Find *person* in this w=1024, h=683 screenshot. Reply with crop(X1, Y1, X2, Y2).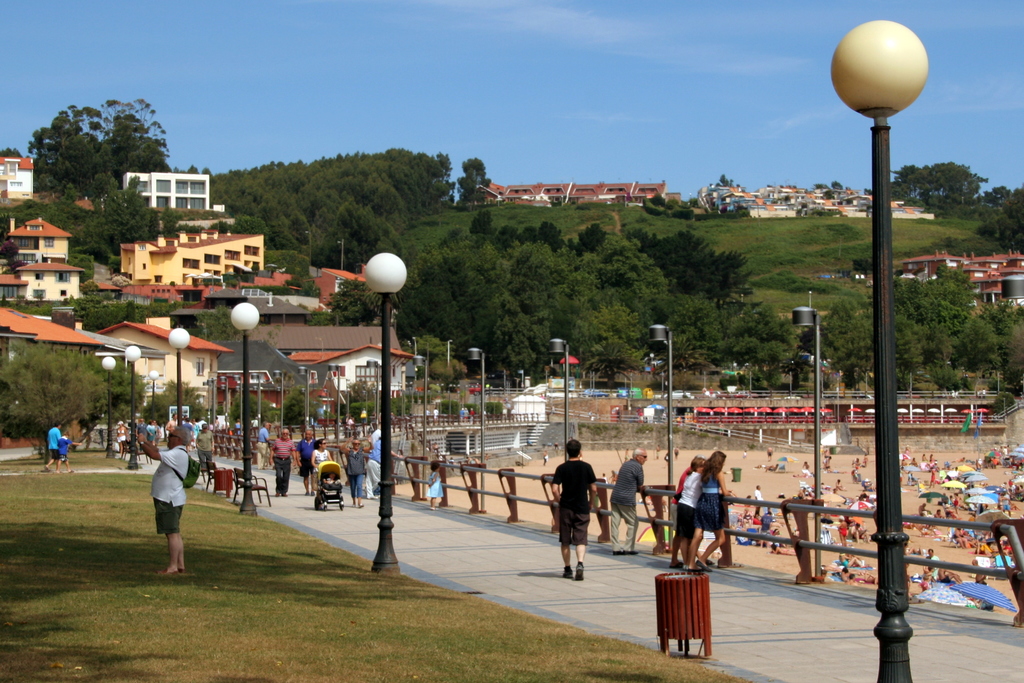
crop(264, 428, 301, 490).
